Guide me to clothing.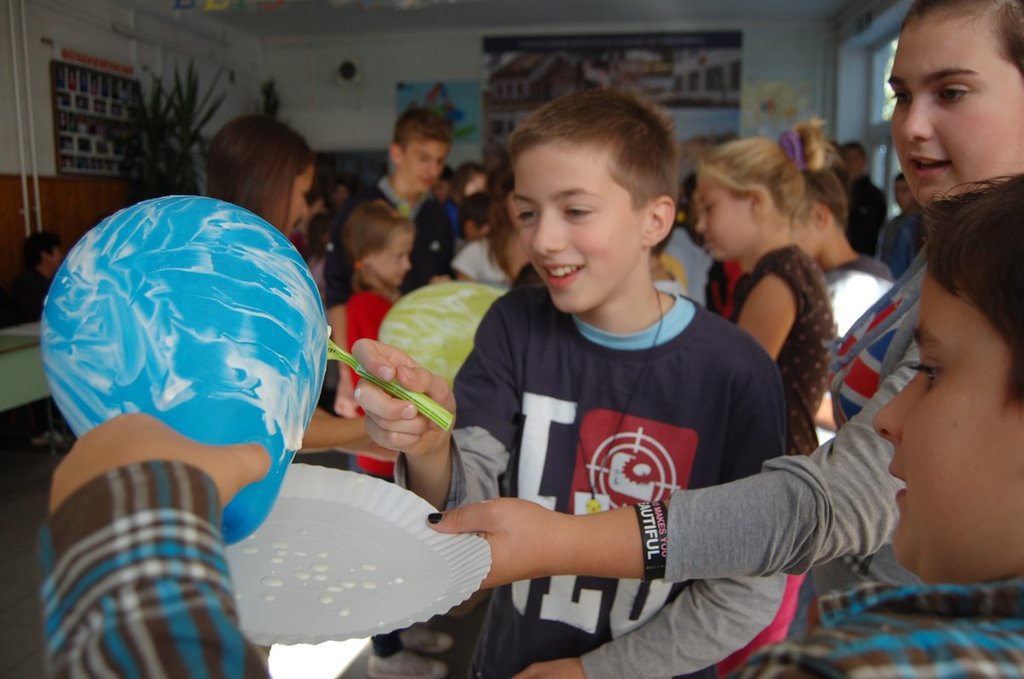
Guidance: pyautogui.locateOnScreen(876, 206, 929, 282).
